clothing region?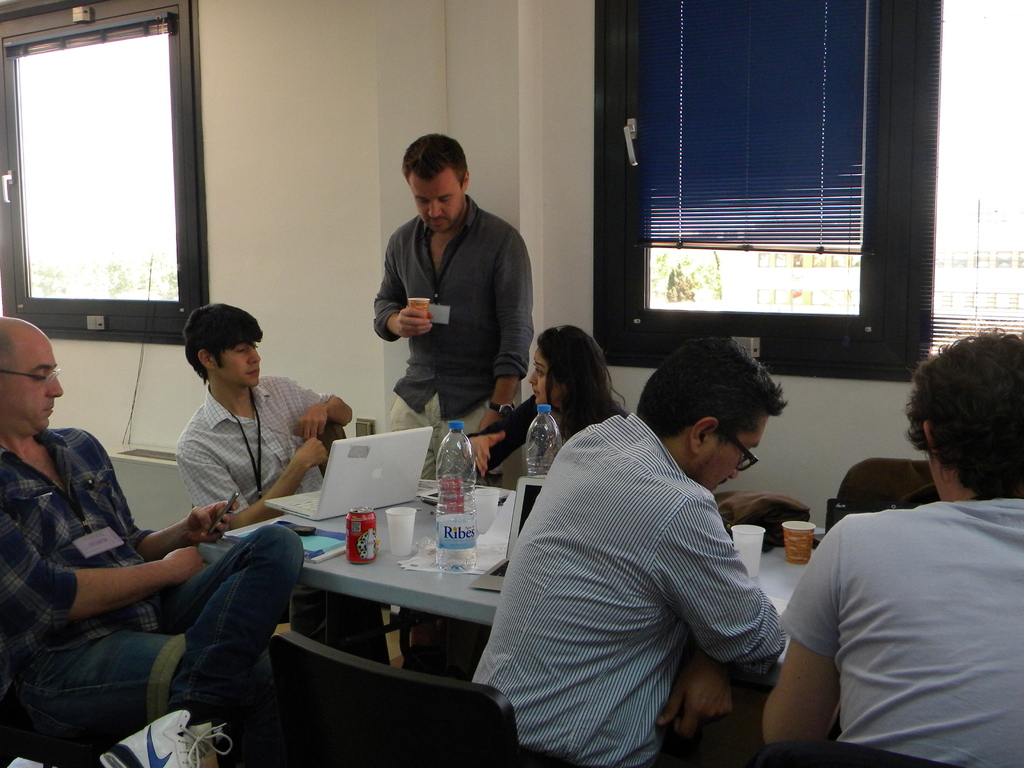
l=372, t=192, r=530, b=671
